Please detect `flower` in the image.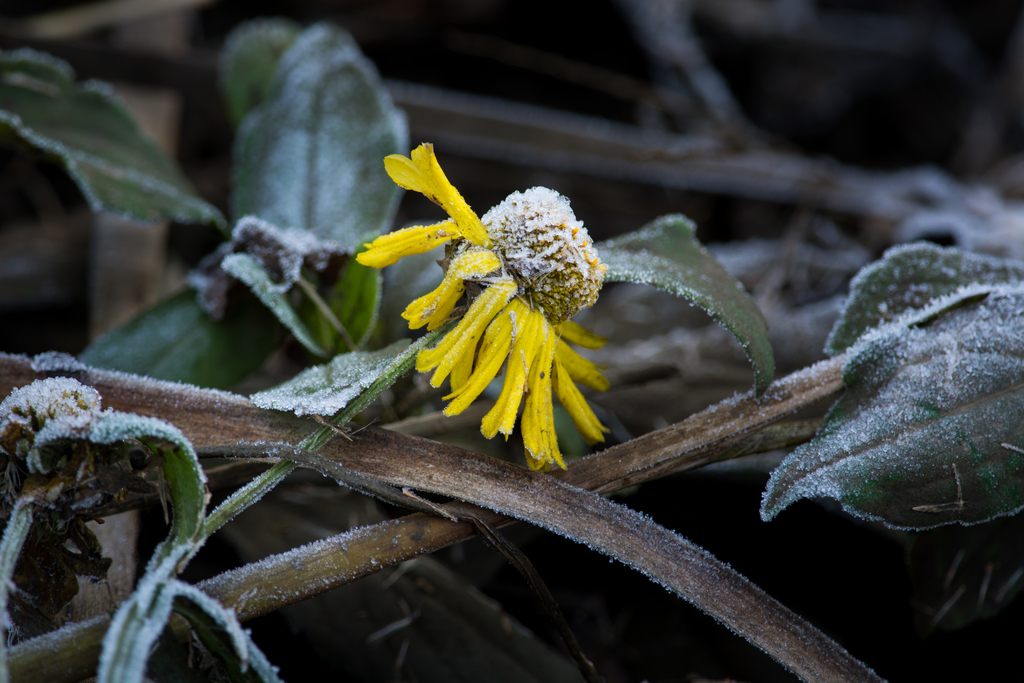
[352, 142, 611, 475].
